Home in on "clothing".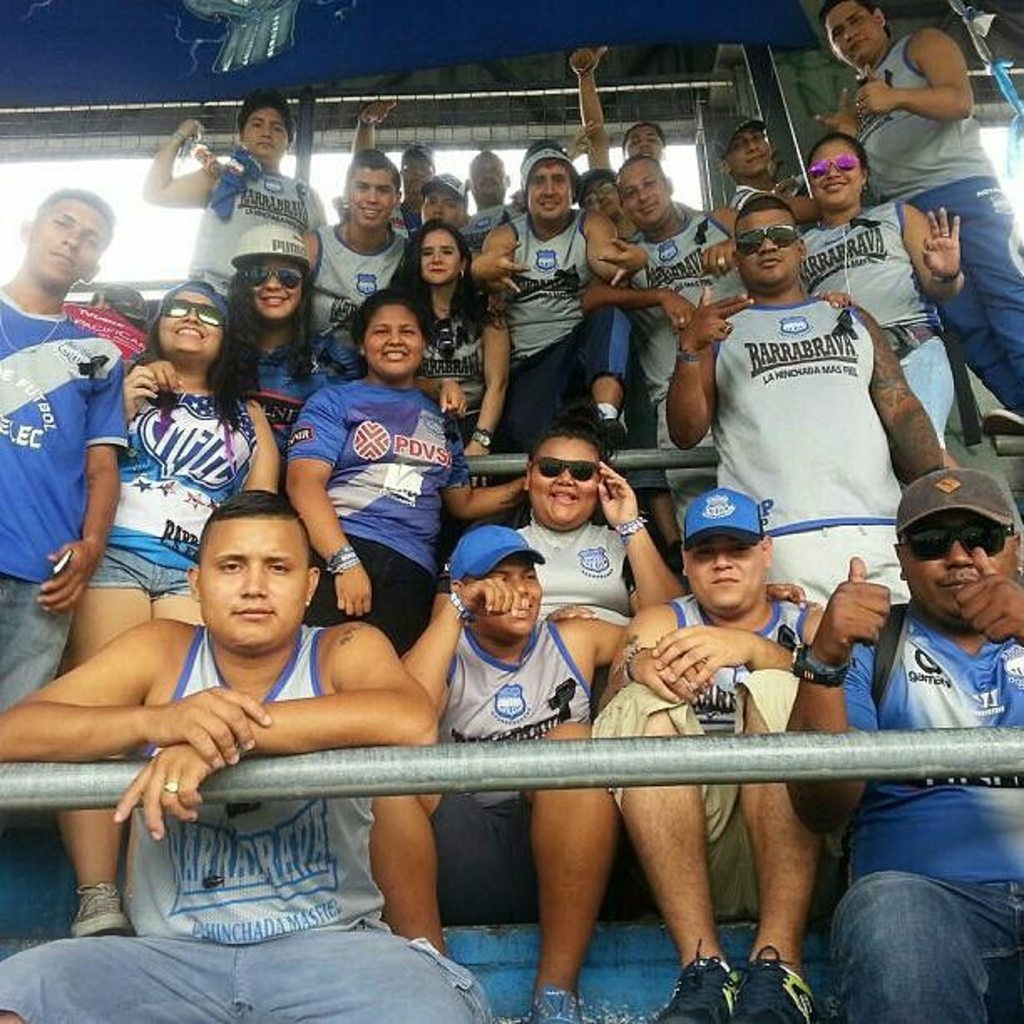
Homed in at select_region(0, 622, 495, 1022).
